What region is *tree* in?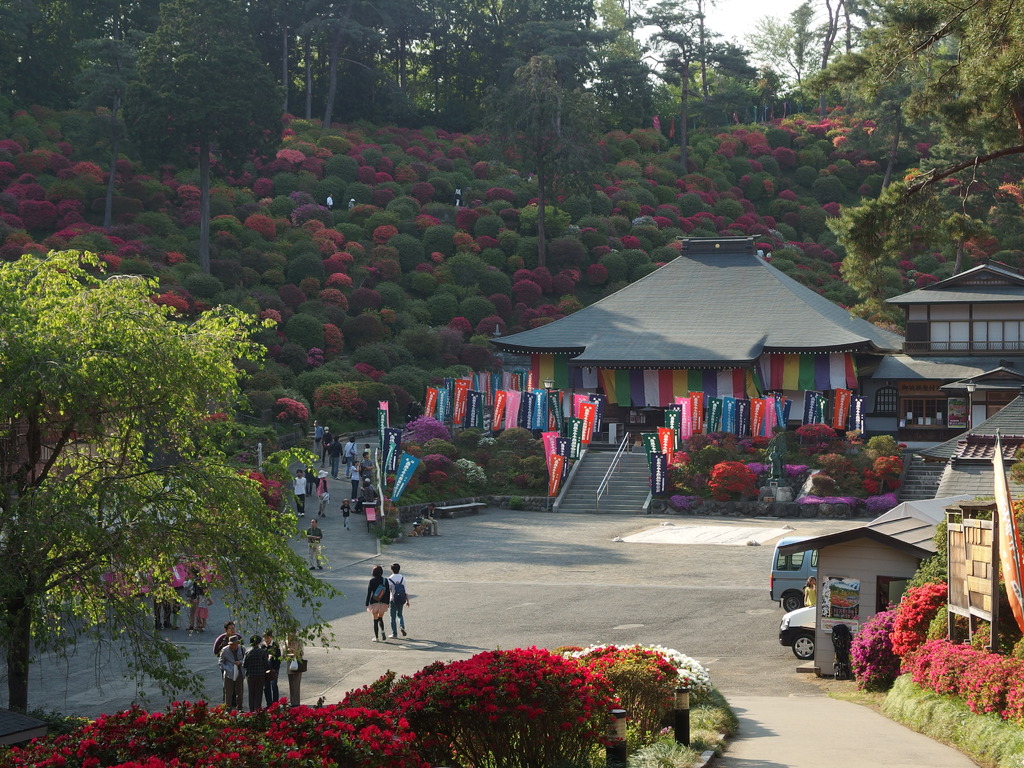
crop(61, 24, 148, 237).
